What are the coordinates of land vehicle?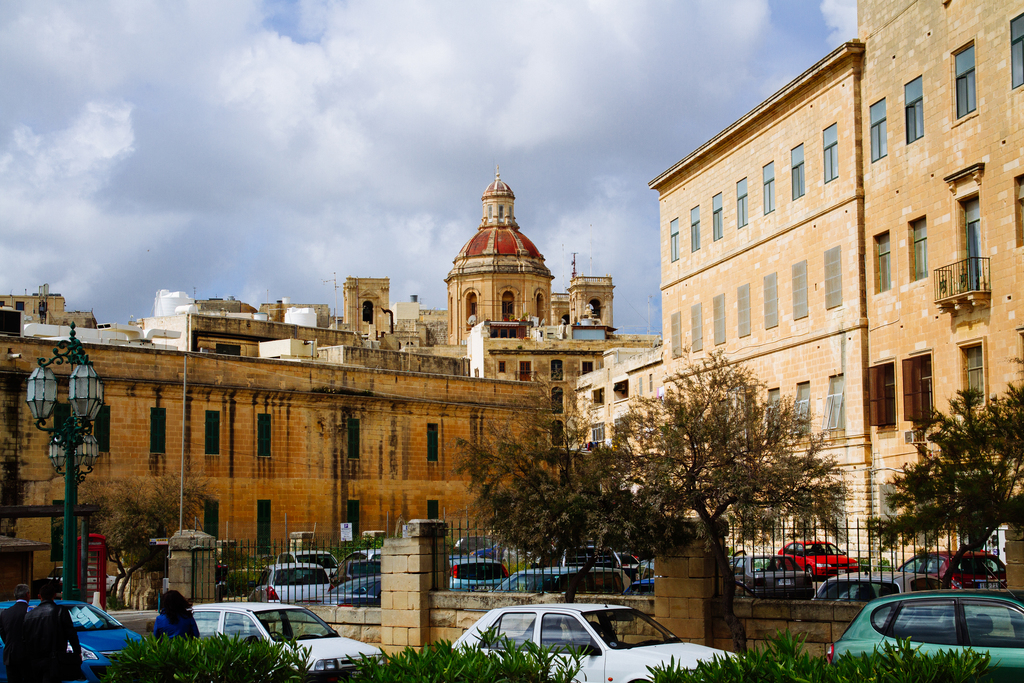
(195,600,383,682).
